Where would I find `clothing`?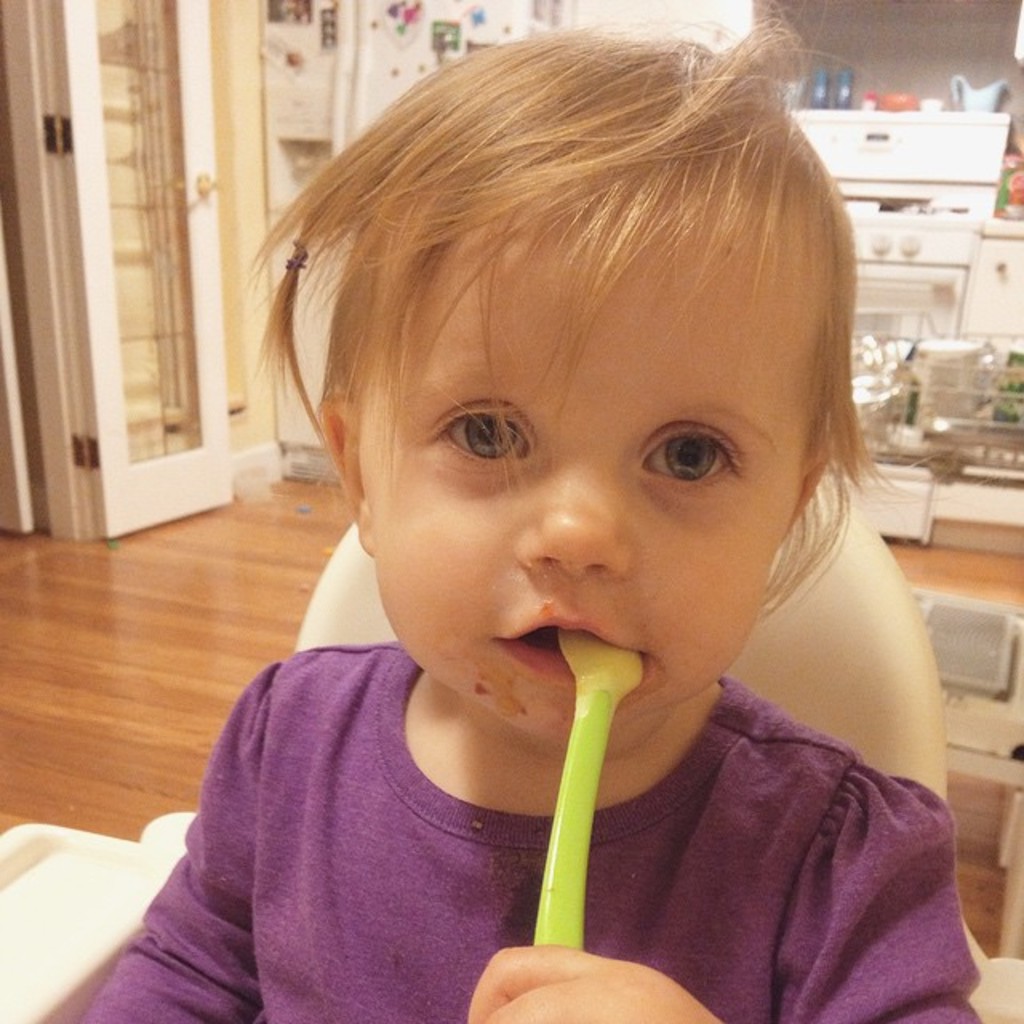
At bbox=(78, 635, 982, 1022).
